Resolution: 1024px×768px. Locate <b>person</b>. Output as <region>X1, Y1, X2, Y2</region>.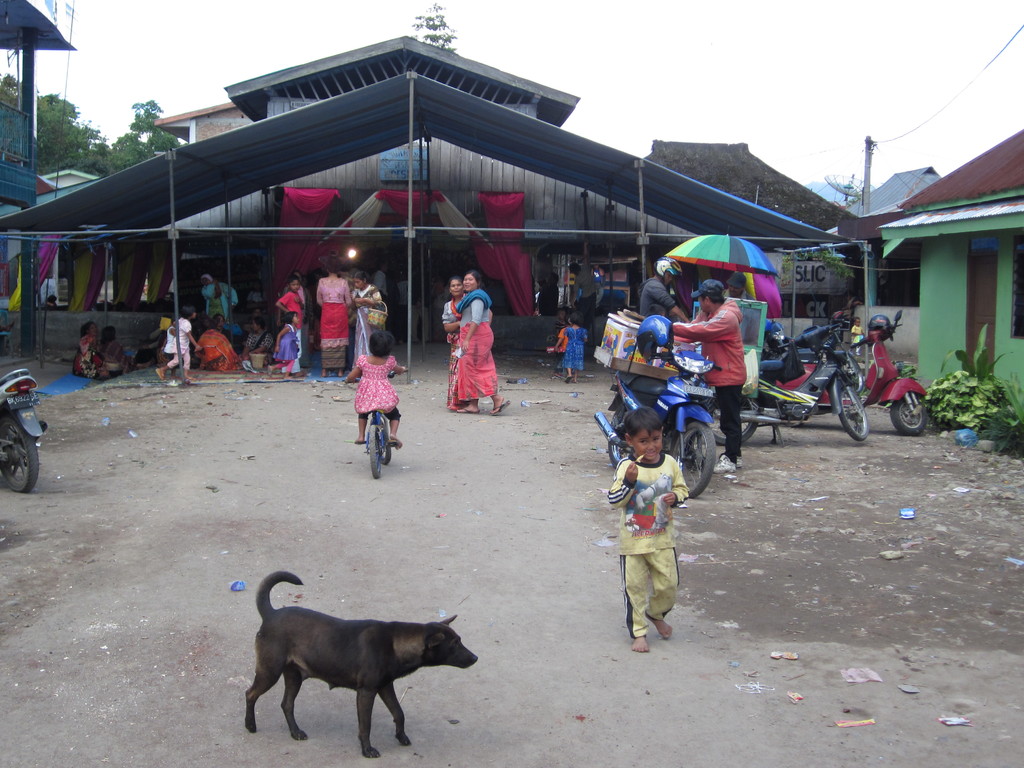
<region>244, 269, 264, 331</region>.
